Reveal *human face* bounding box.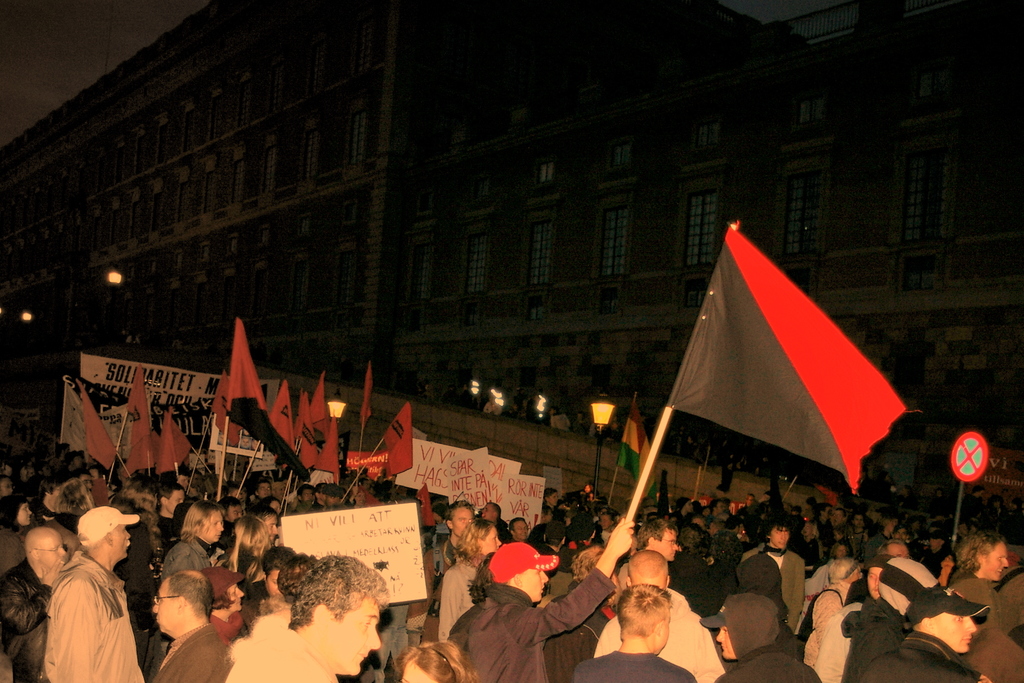
Revealed: region(656, 530, 676, 559).
